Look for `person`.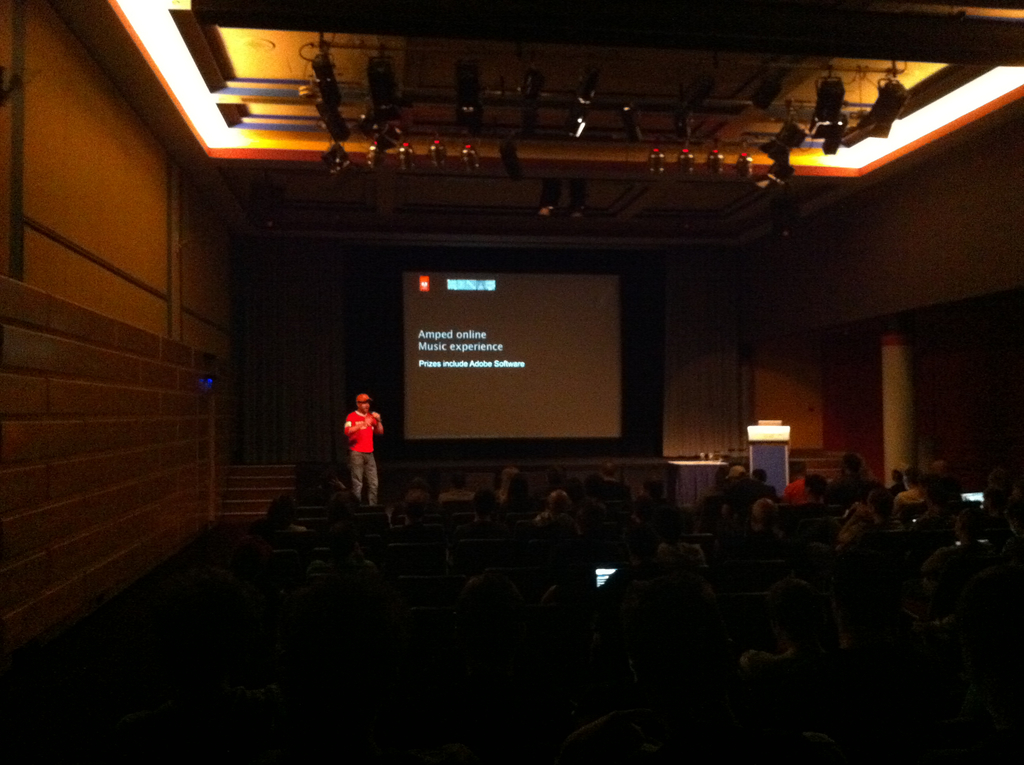
Found: bbox=(397, 487, 444, 531).
